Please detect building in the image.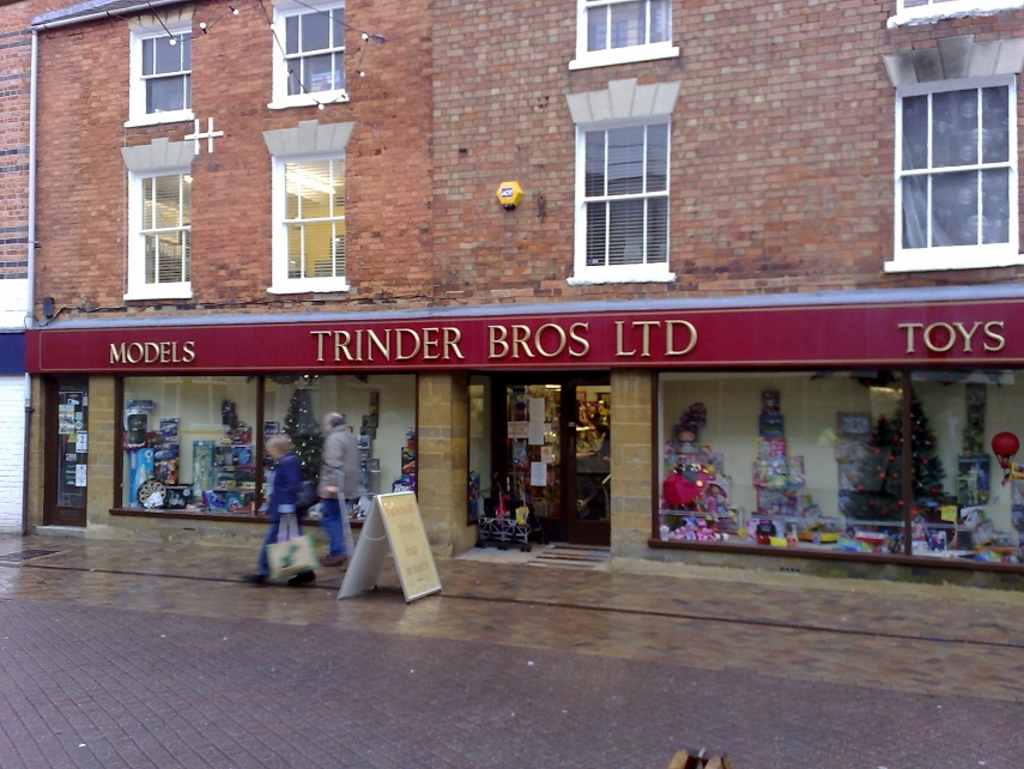
[x1=0, y1=0, x2=78, y2=526].
